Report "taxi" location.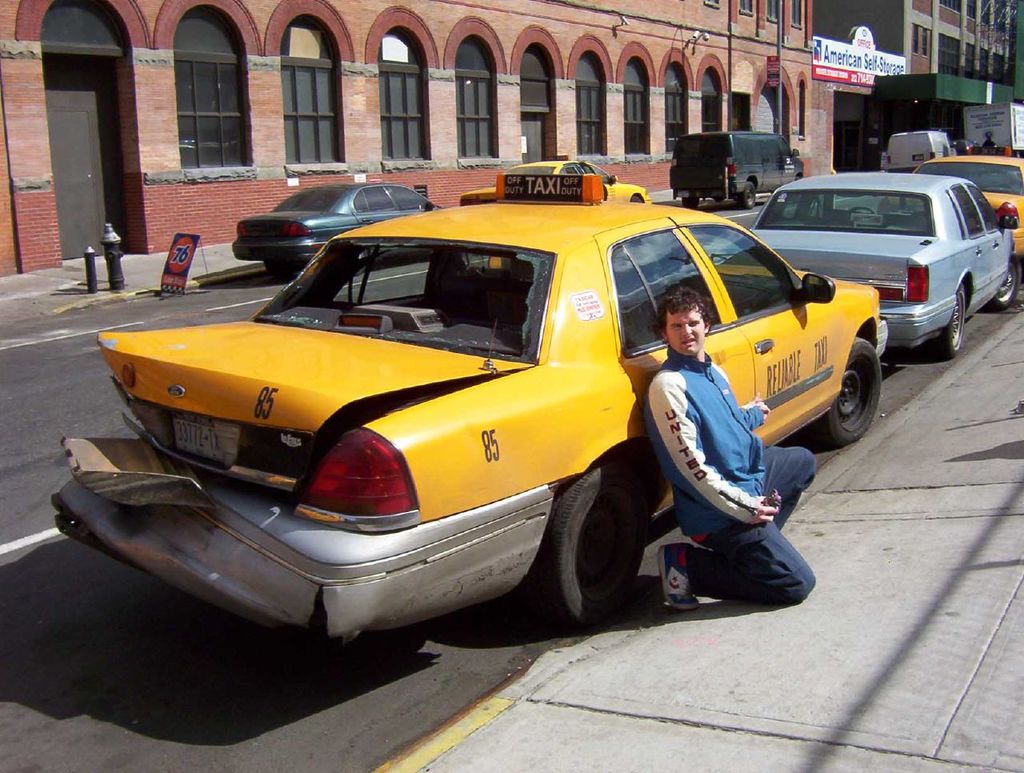
Report: (x1=56, y1=174, x2=886, y2=632).
